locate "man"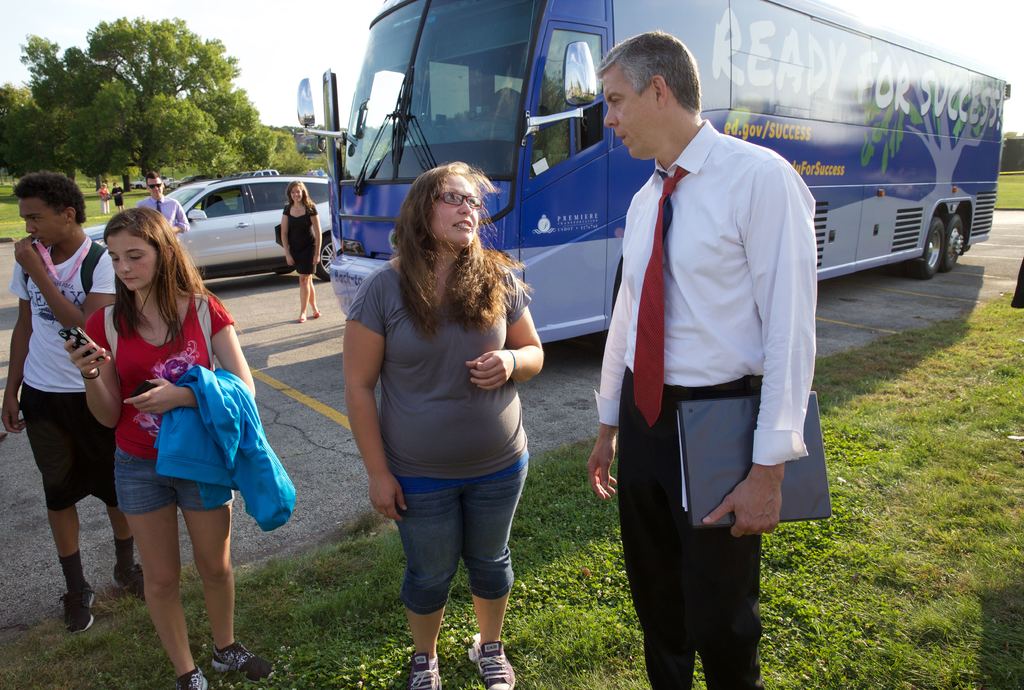
l=0, t=169, r=145, b=634
